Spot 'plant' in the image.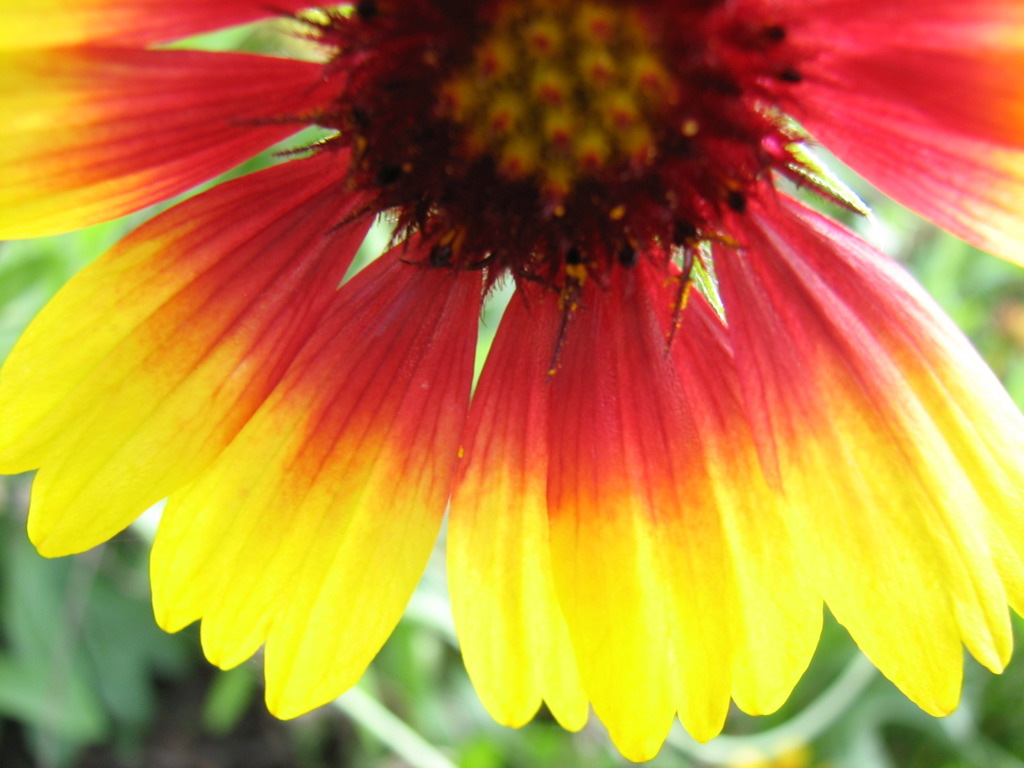
'plant' found at pyautogui.locateOnScreen(0, 0, 1023, 767).
